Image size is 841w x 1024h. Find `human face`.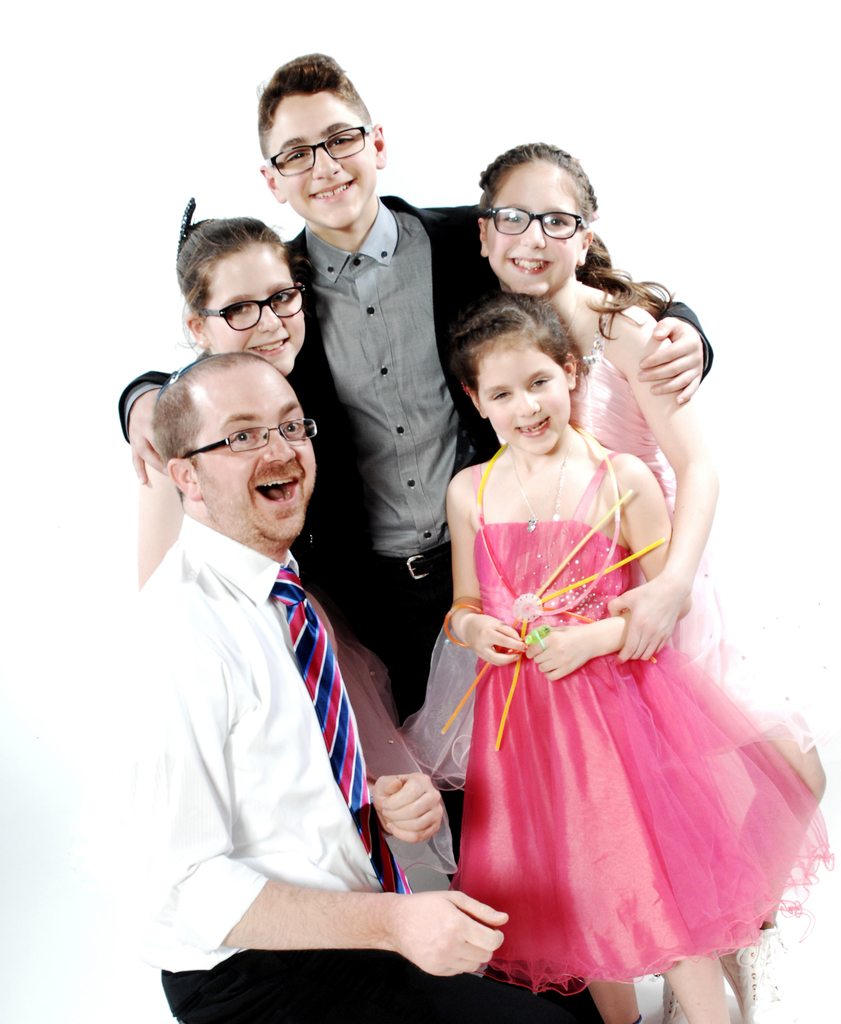
box(271, 92, 378, 227).
